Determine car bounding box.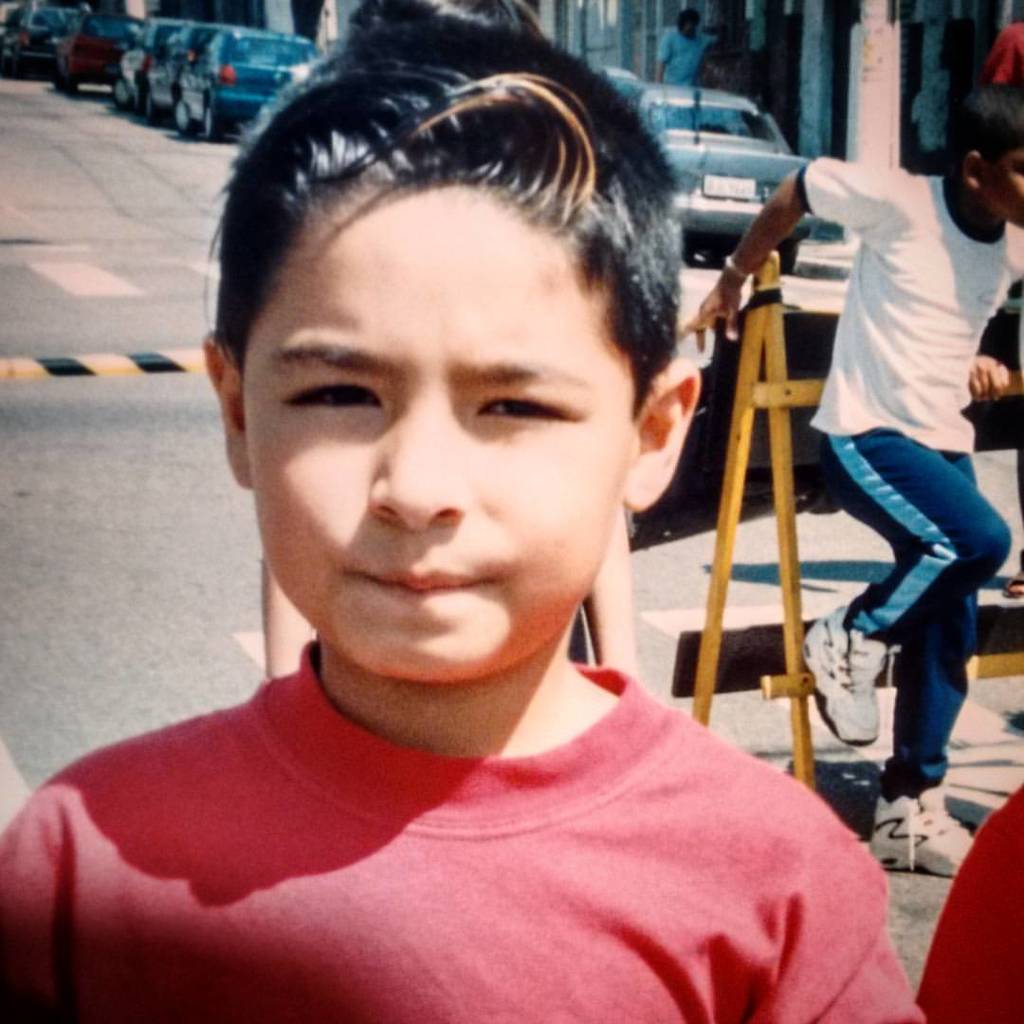
Determined: pyautogui.locateOnScreen(621, 86, 815, 272).
